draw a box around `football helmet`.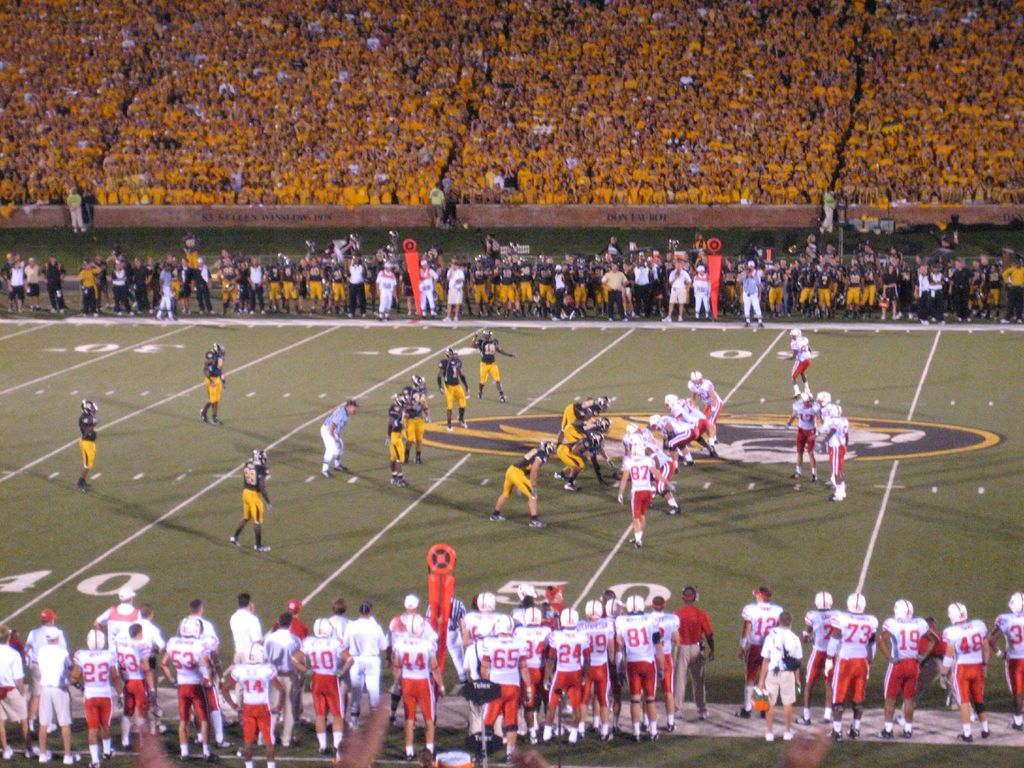
{"x1": 813, "y1": 590, "x2": 833, "y2": 616}.
